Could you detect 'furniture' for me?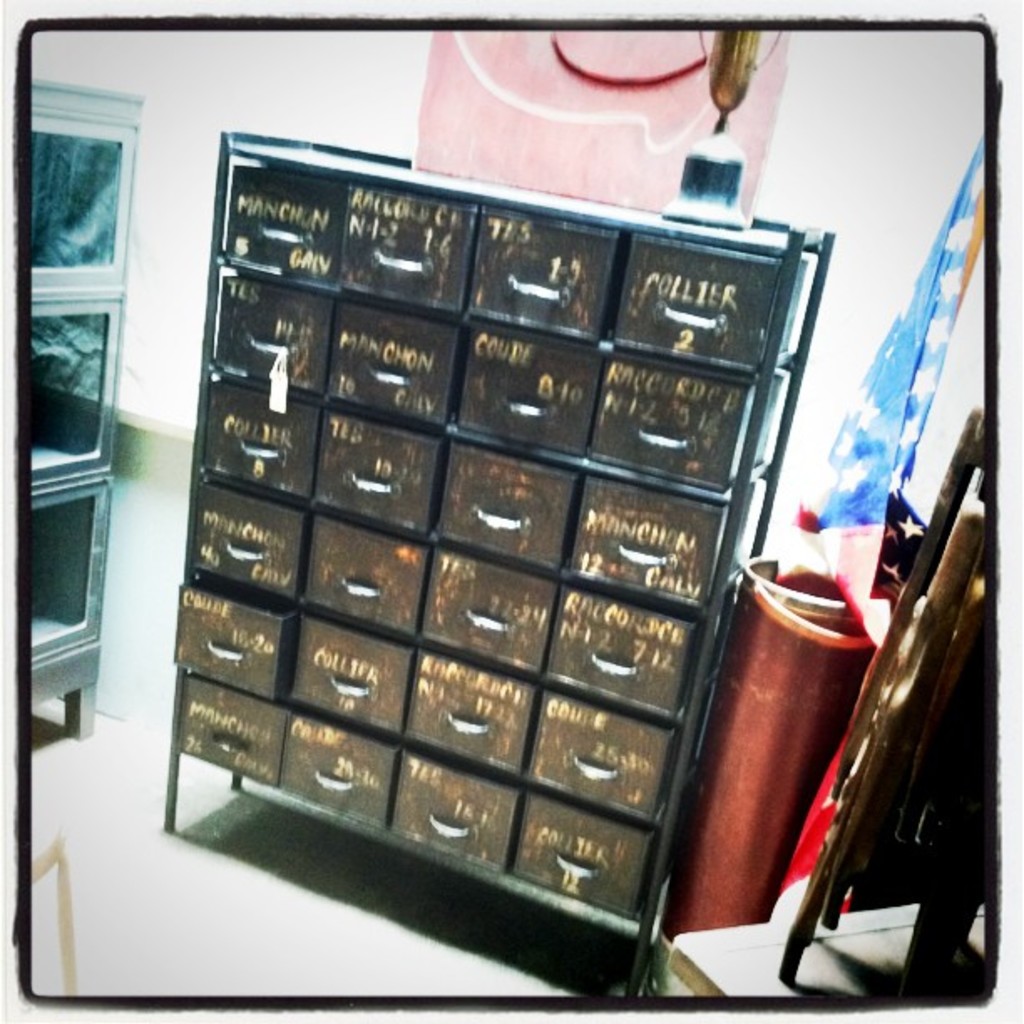
Detection result: bbox=(162, 134, 835, 999).
